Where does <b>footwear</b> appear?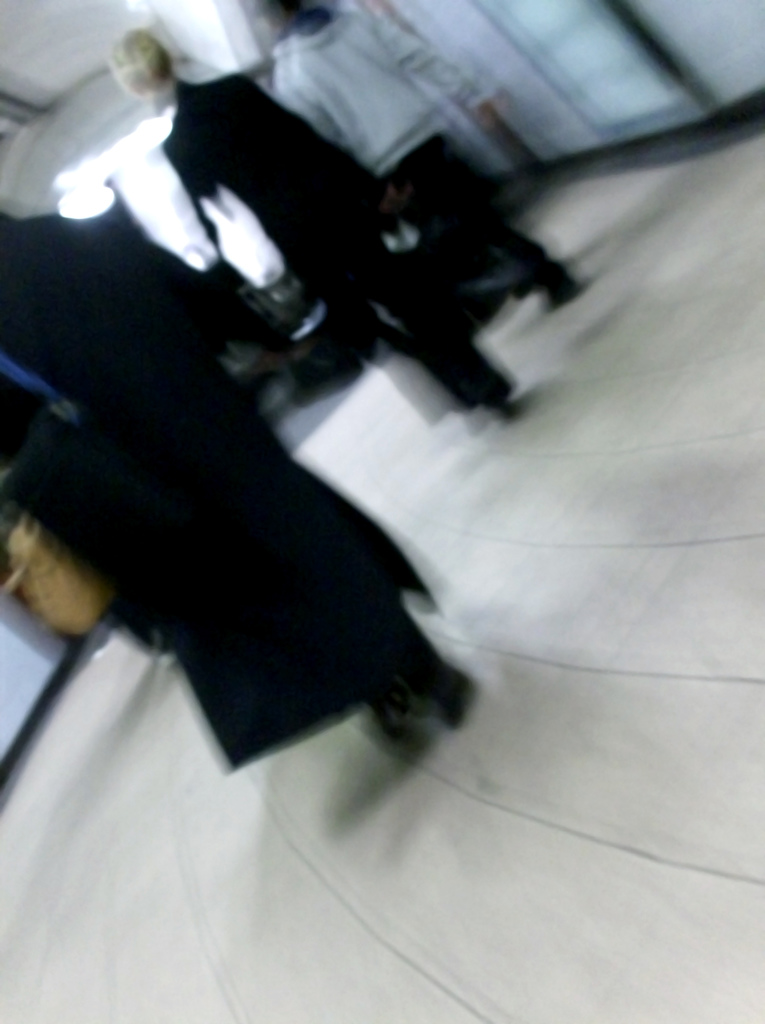
Appears at 360,700,439,753.
